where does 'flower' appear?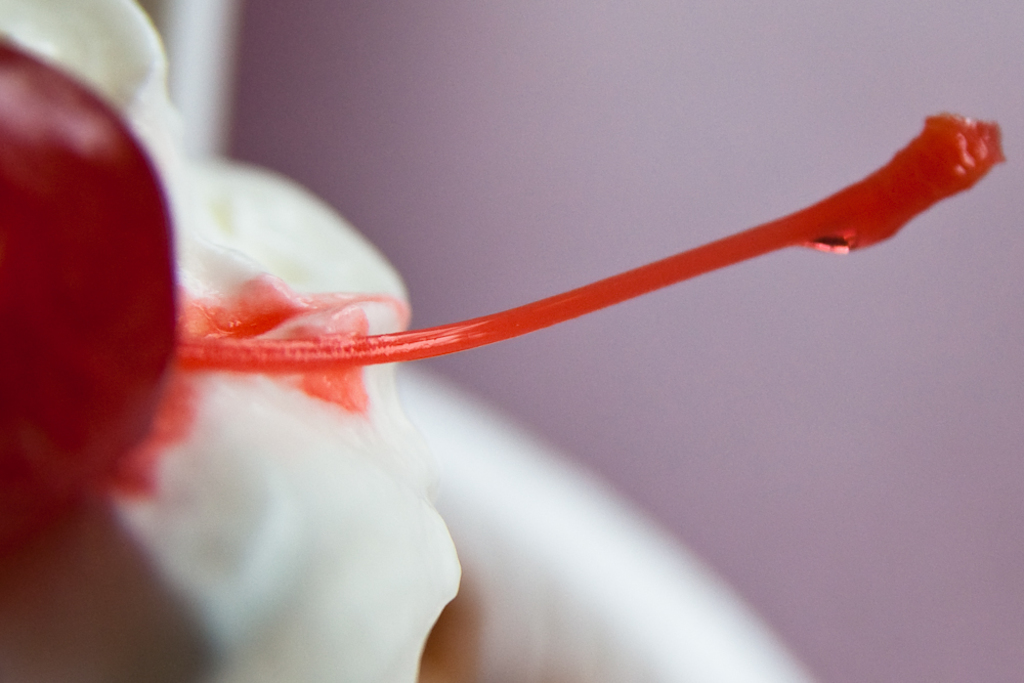
Appears at <box>0,0,1007,682</box>.
